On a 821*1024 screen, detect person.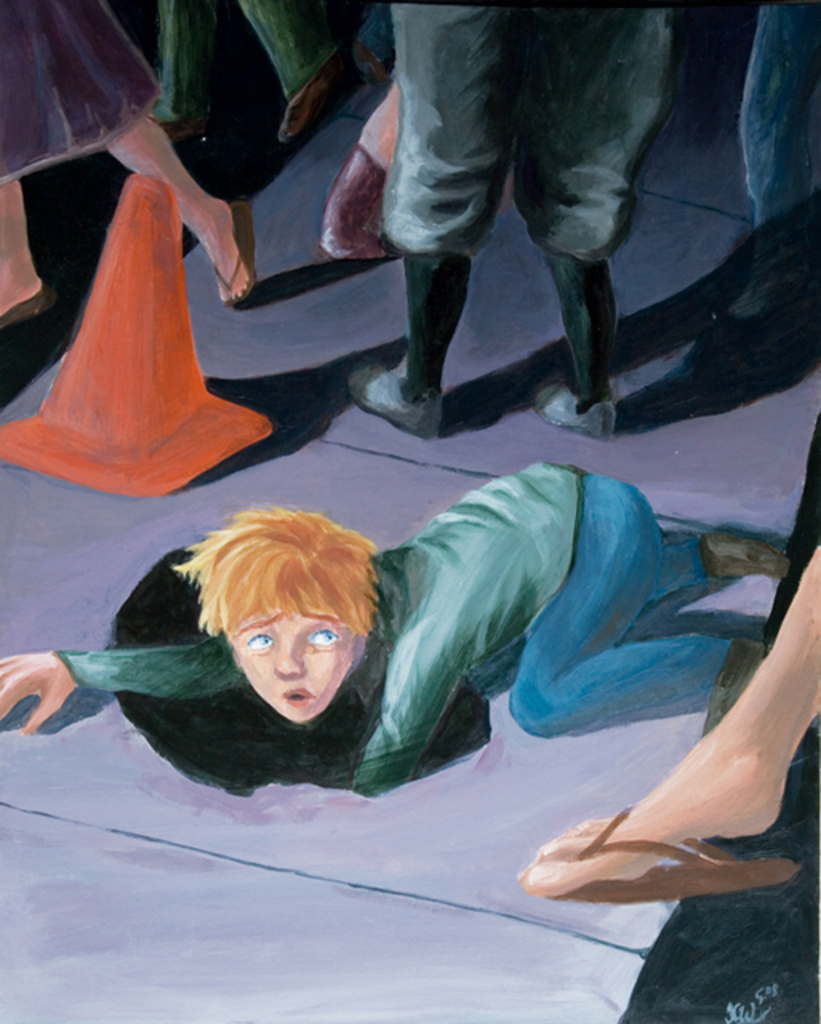
box=[347, 0, 666, 443].
